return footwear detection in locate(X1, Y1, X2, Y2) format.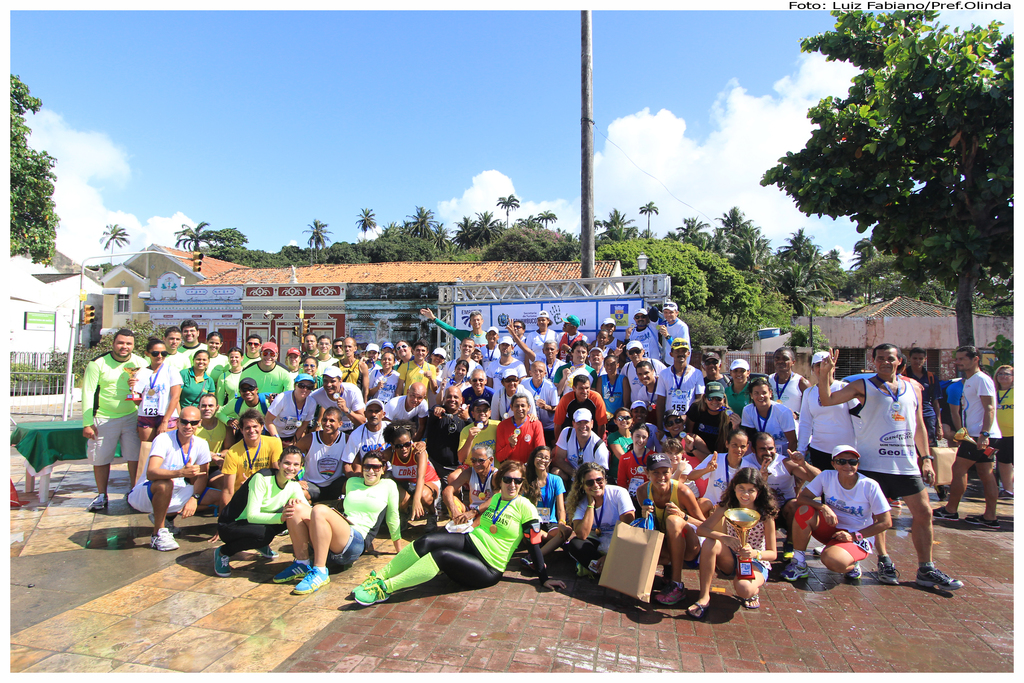
locate(213, 544, 241, 589).
